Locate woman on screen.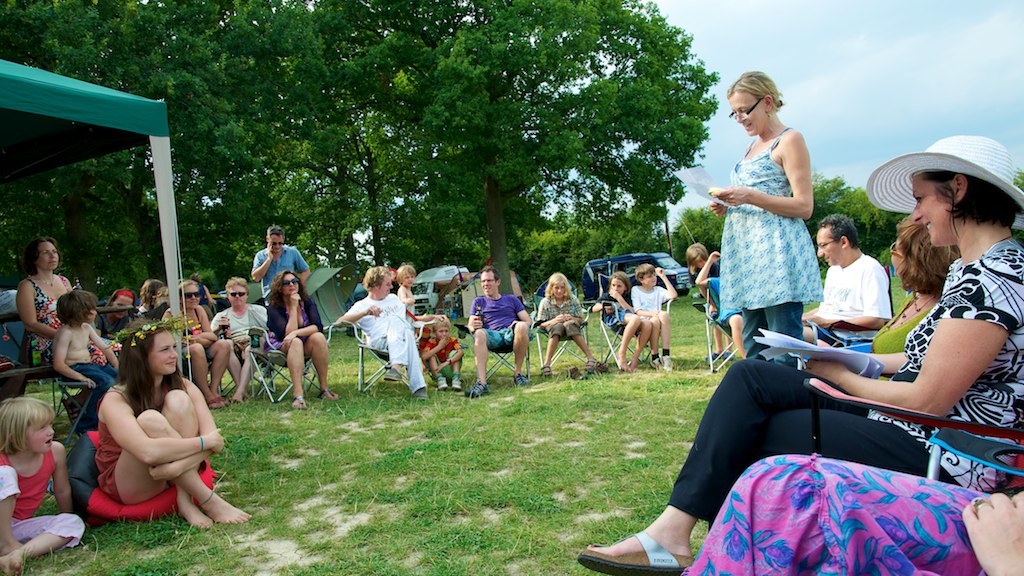
On screen at bbox=(19, 236, 121, 452).
